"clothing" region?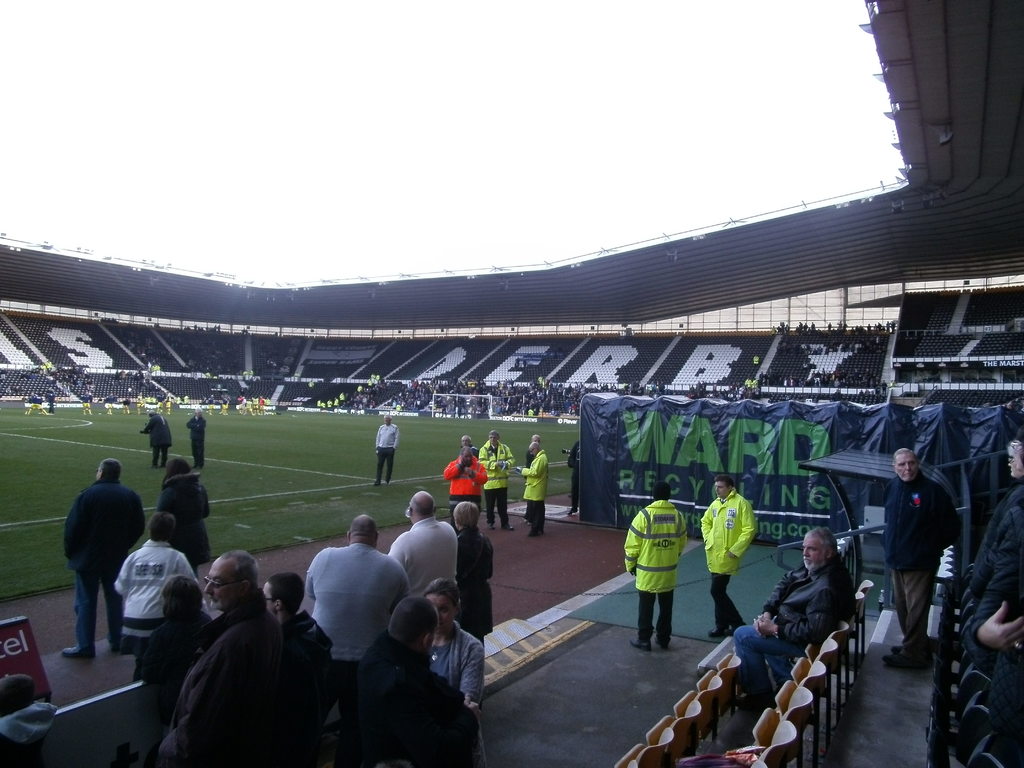
Rect(883, 471, 968, 662)
